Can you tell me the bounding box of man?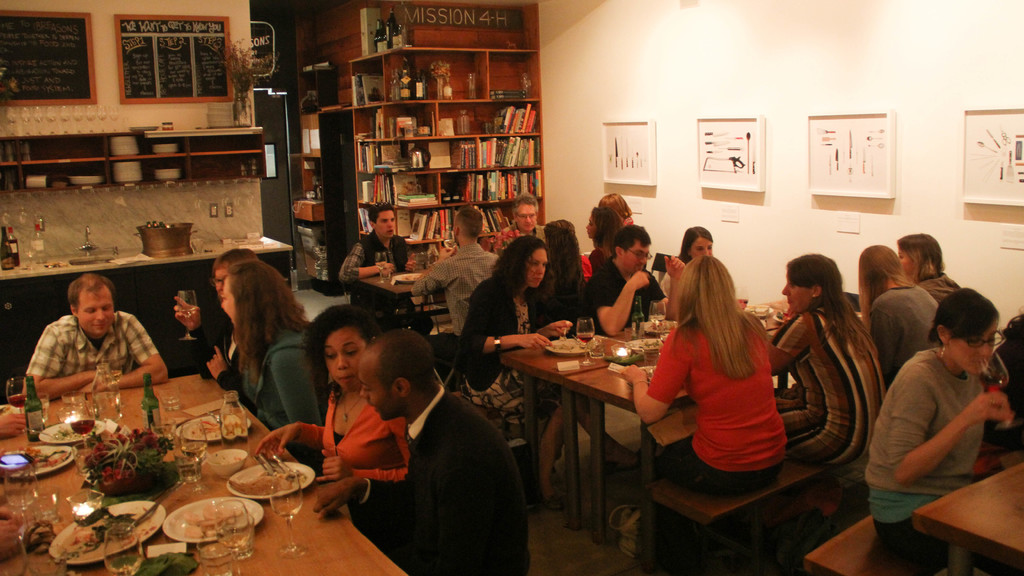
select_region(24, 276, 168, 397).
